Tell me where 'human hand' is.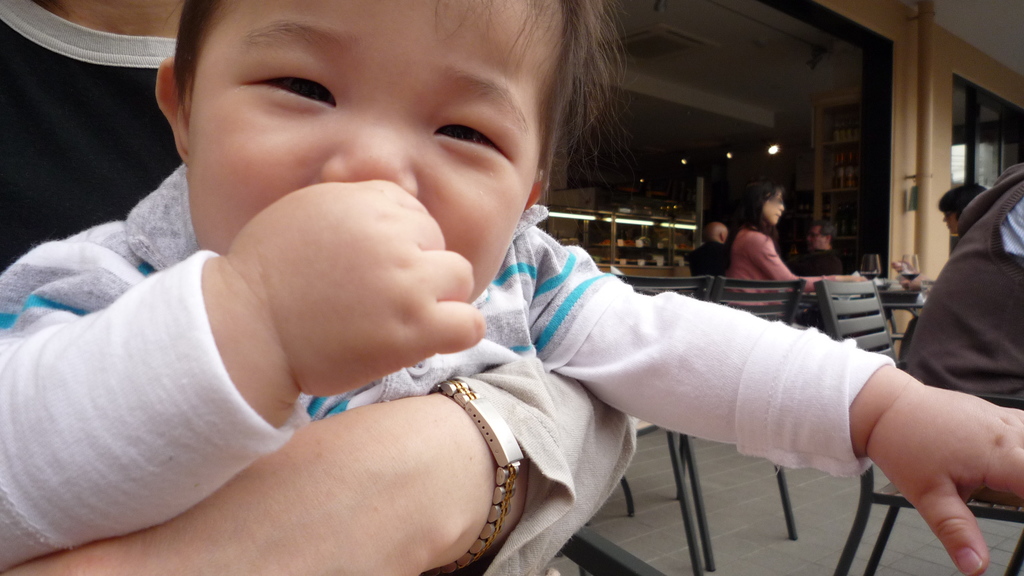
'human hand' is at locate(846, 275, 870, 282).
